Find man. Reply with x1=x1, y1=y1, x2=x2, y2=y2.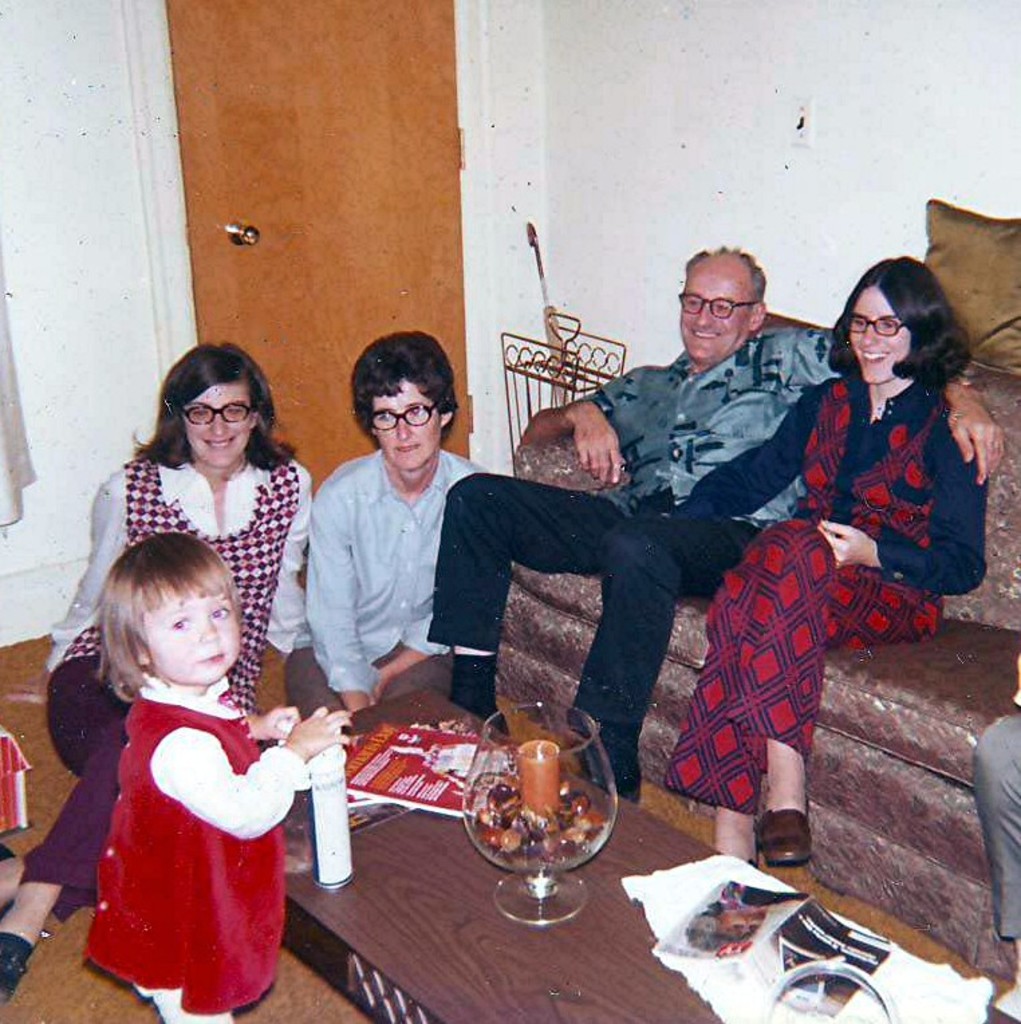
x1=425, y1=239, x2=1008, y2=781.
